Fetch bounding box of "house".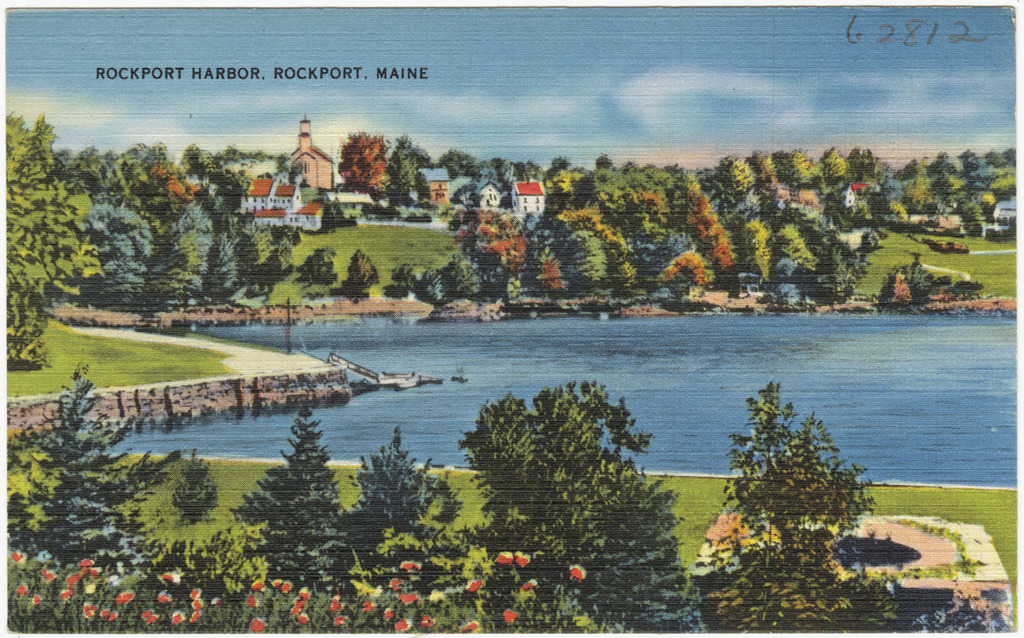
Bbox: locate(448, 165, 511, 223).
